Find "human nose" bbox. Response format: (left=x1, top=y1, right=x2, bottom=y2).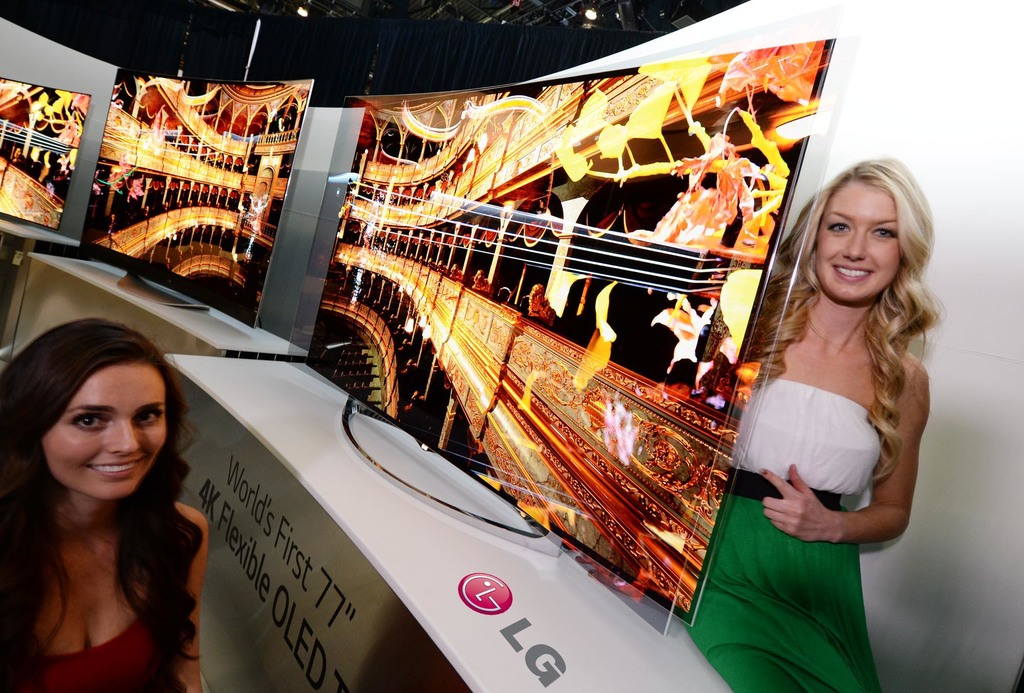
(left=105, top=419, right=140, bottom=456).
